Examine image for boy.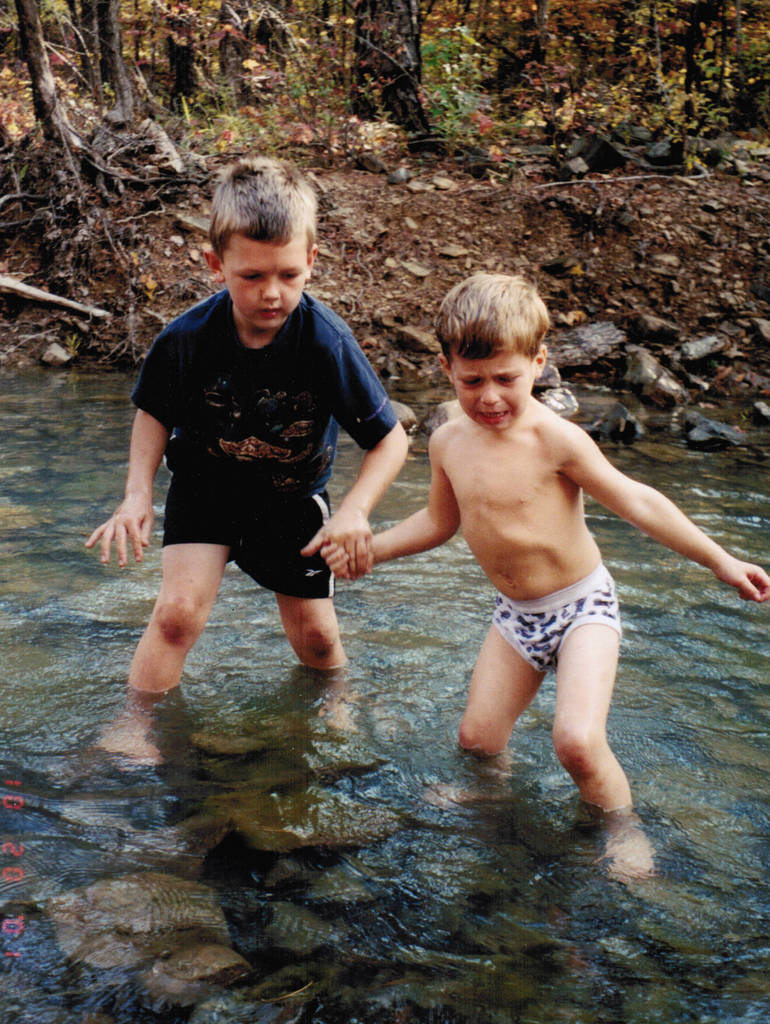
Examination result: rect(318, 269, 769, 888).
